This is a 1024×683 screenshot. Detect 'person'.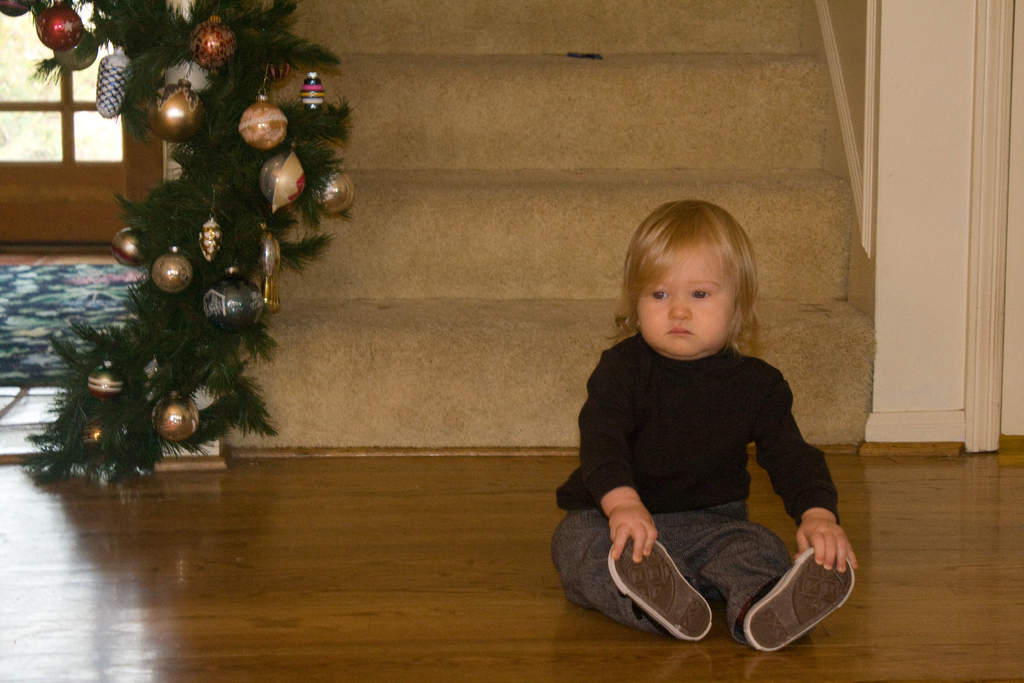
locate(550, 197, 860, 653).
